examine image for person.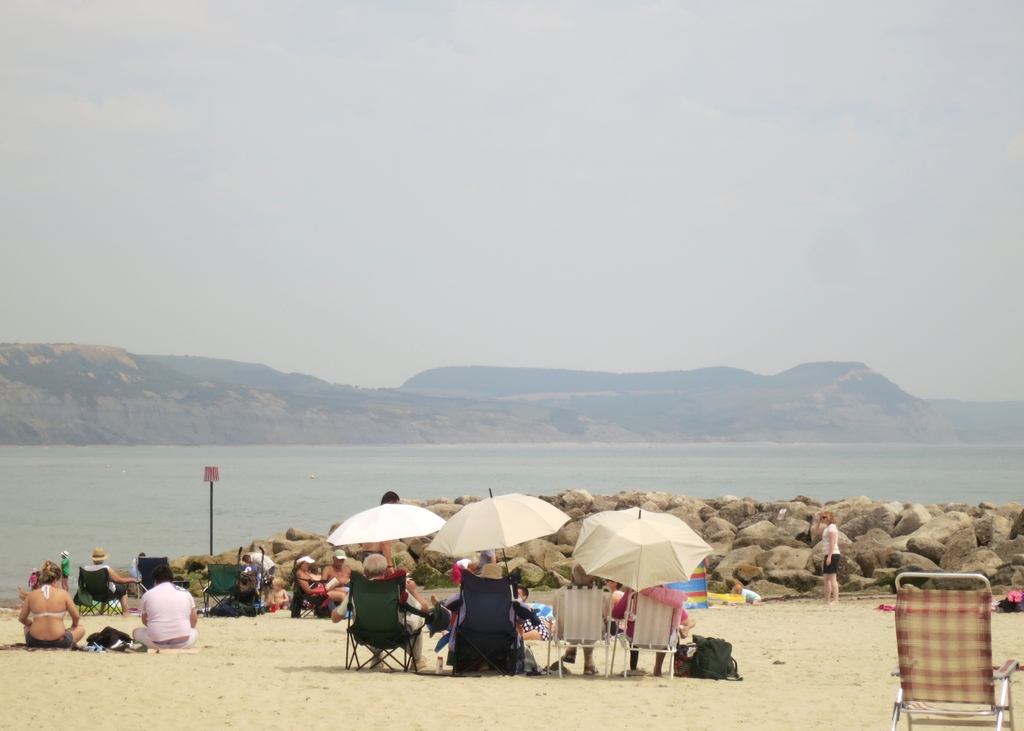
Examination result: BBox(361, 489, 402, 575).
